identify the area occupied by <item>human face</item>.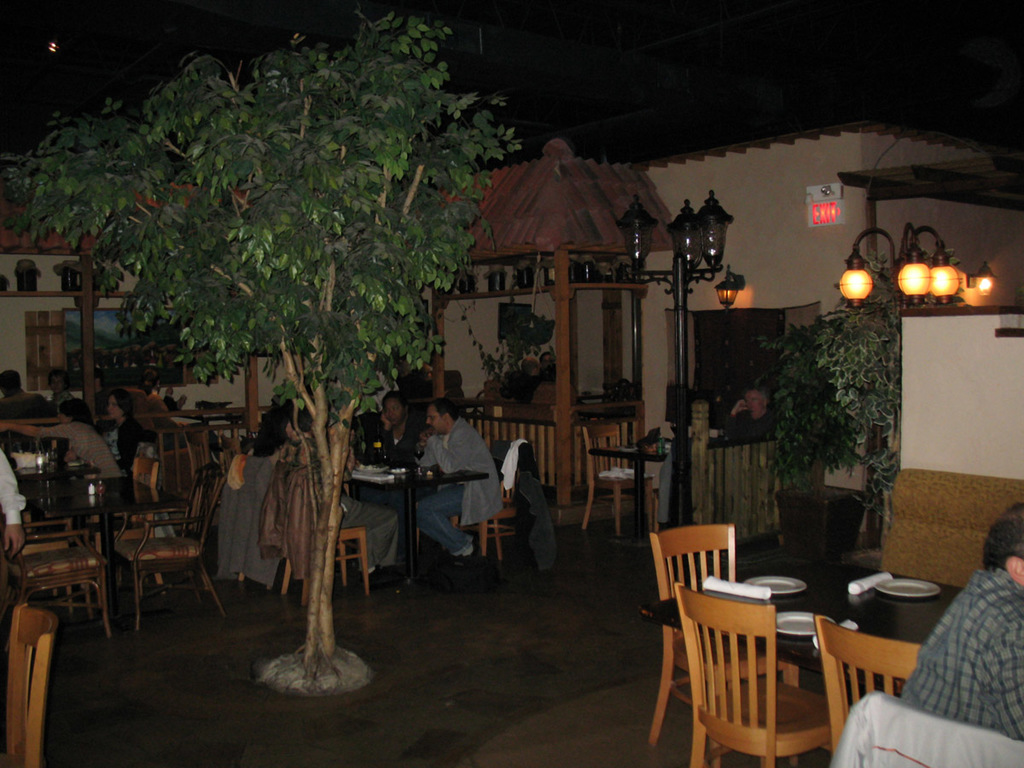
Area: 744 389 765 412.
